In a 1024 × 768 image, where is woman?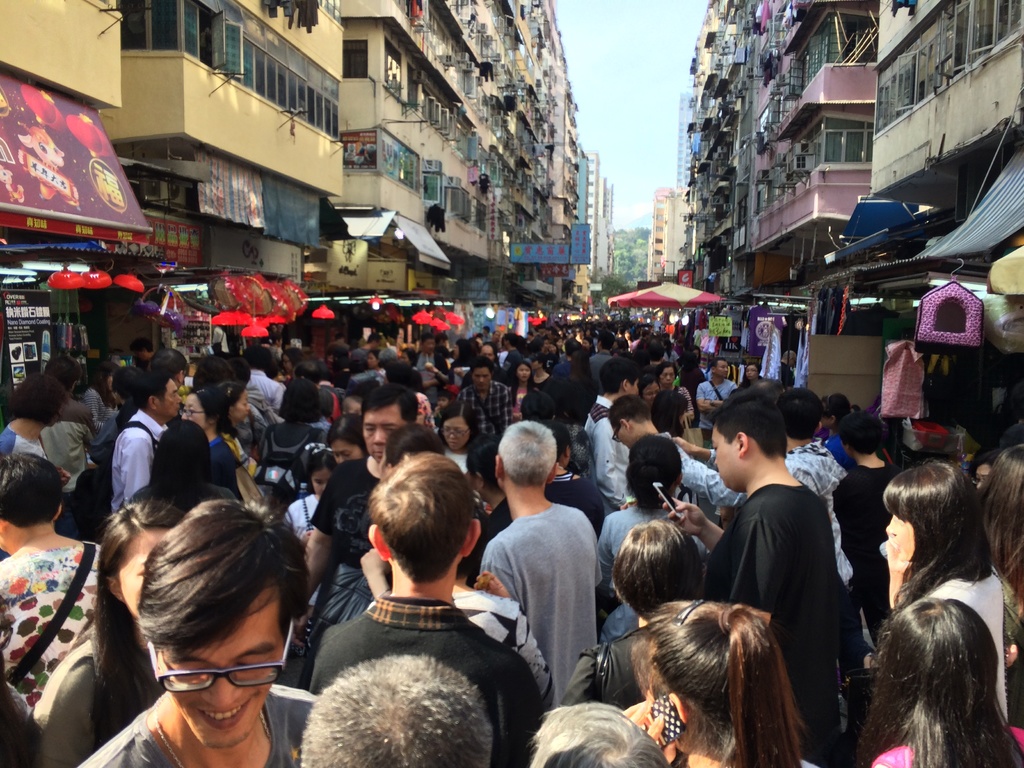
(left=655, top=387, right=689, bottom=454).
